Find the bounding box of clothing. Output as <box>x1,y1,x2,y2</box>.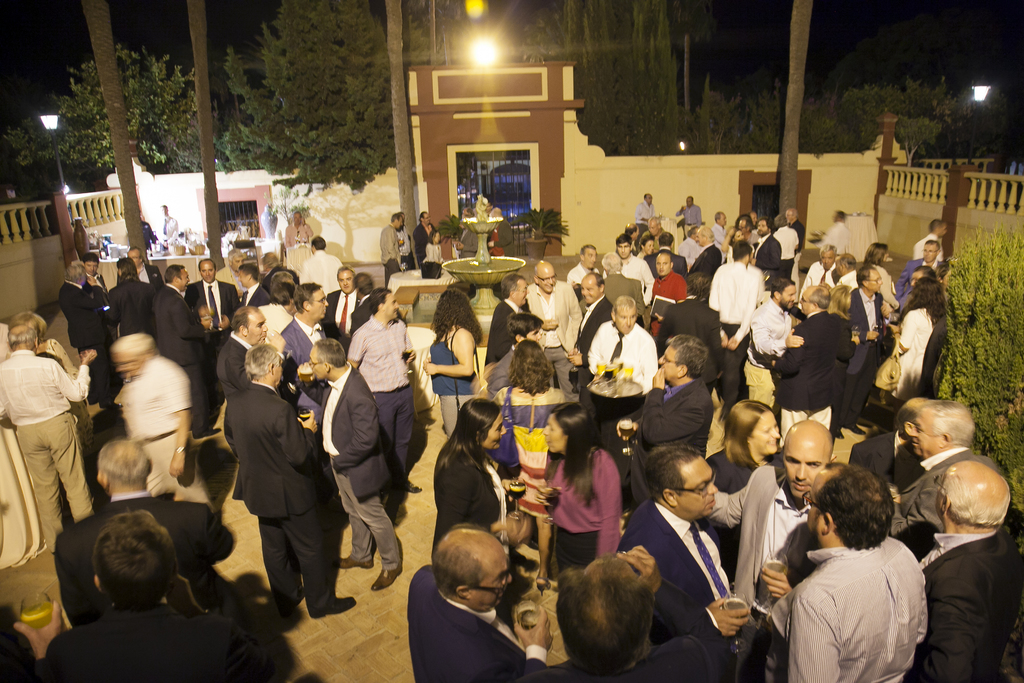
<box>47,486,241,623</box>.
